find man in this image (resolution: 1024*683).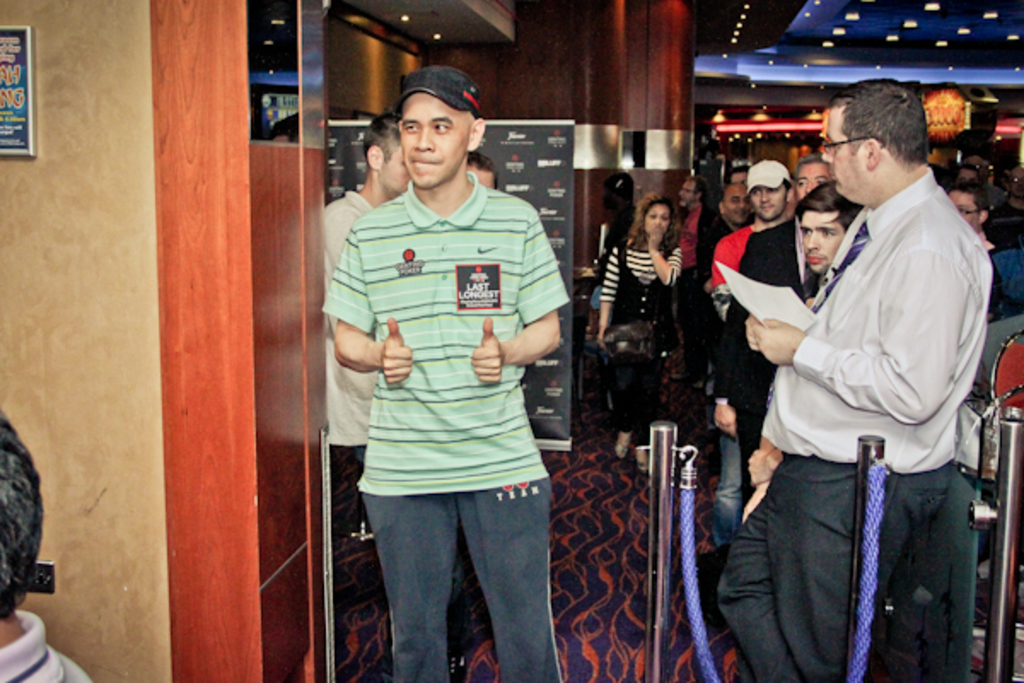
(799, 174, 874, 302).
